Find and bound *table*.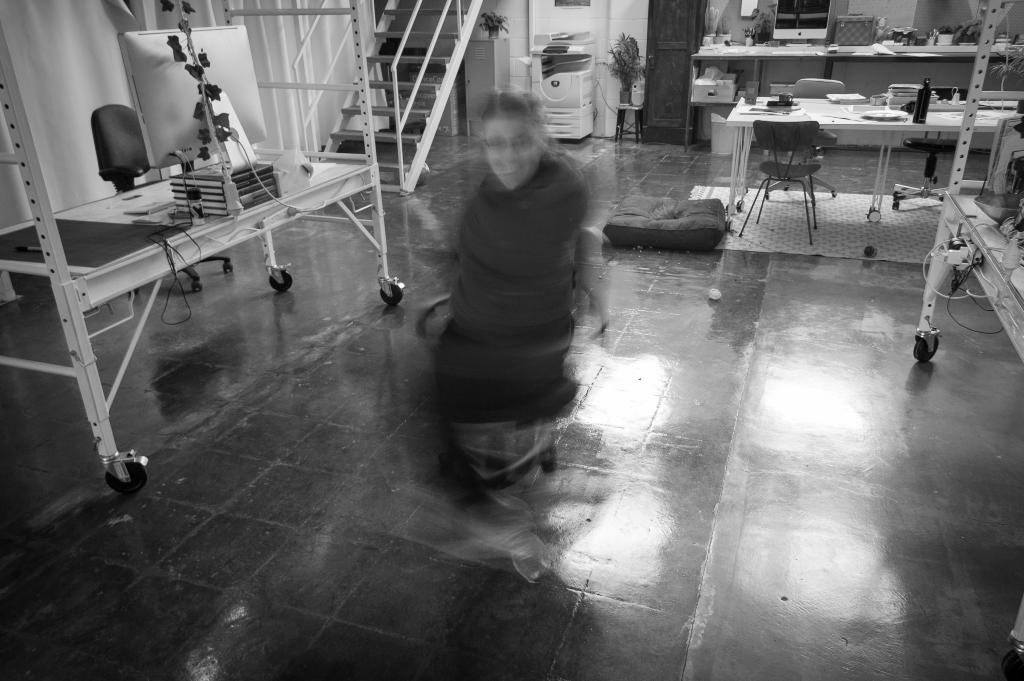
Bound: 721, 96, 1023, 216.
